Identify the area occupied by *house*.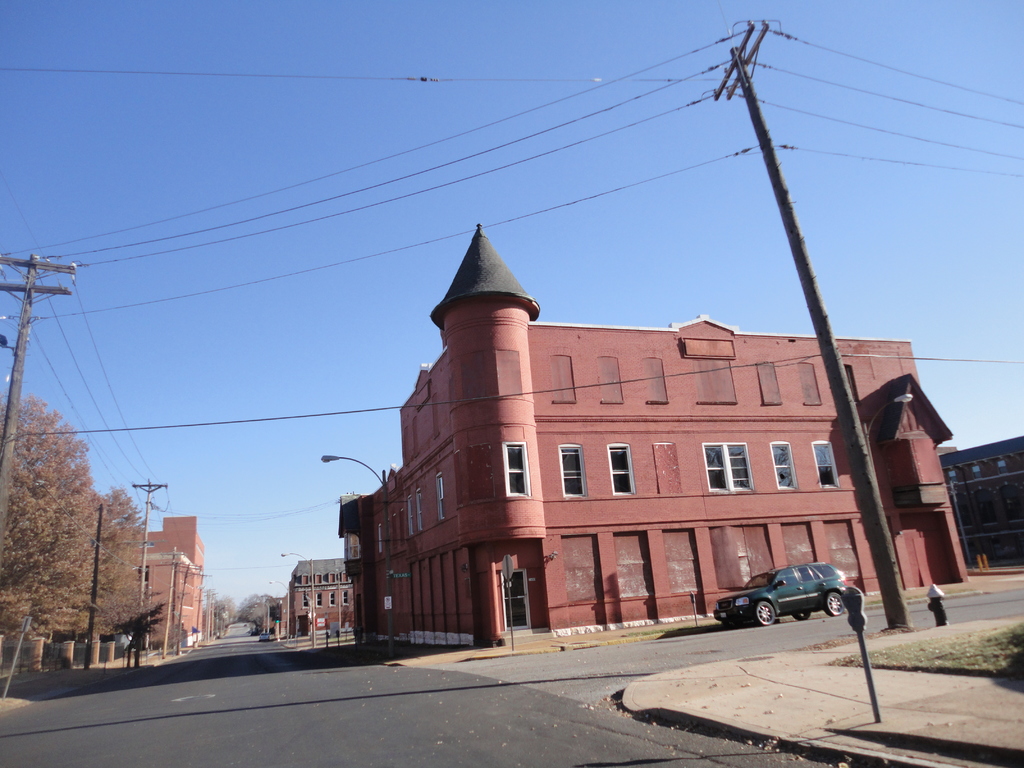
Area: bbox=(142, 513, 212, 641).
